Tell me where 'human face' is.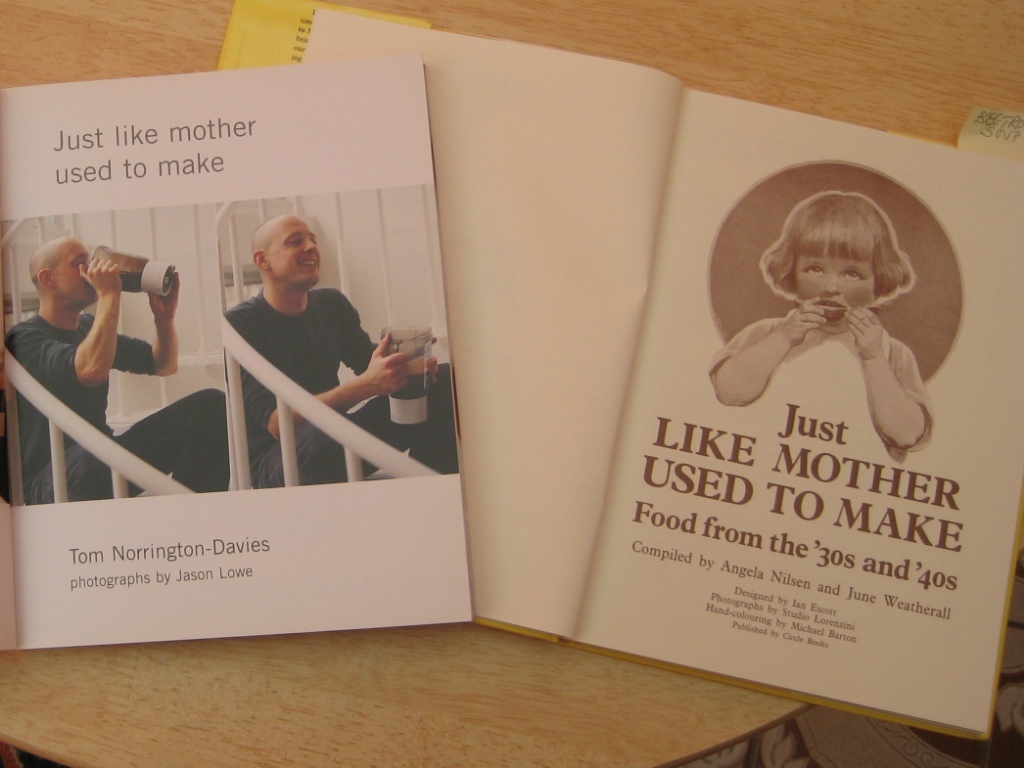
'human face' is at locate(50, 238, 93, 303).
